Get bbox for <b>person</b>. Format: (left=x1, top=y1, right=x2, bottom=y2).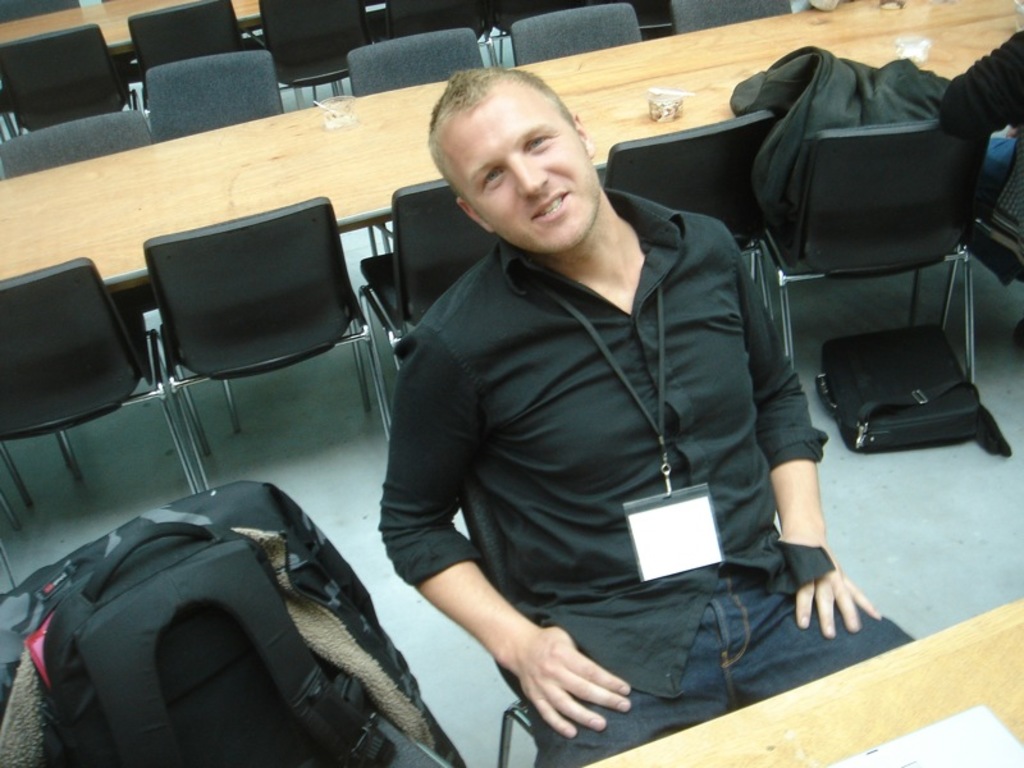
(left=379, top=60, right=924, bottom=767).
